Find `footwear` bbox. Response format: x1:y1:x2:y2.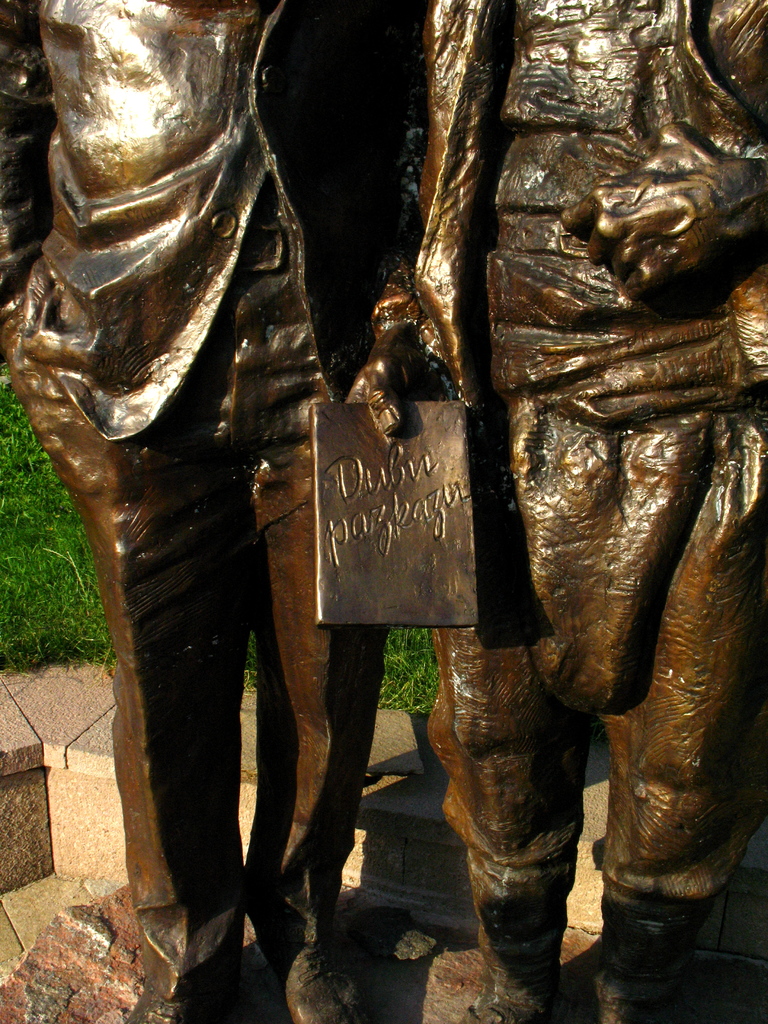
126:991:226:1023.
